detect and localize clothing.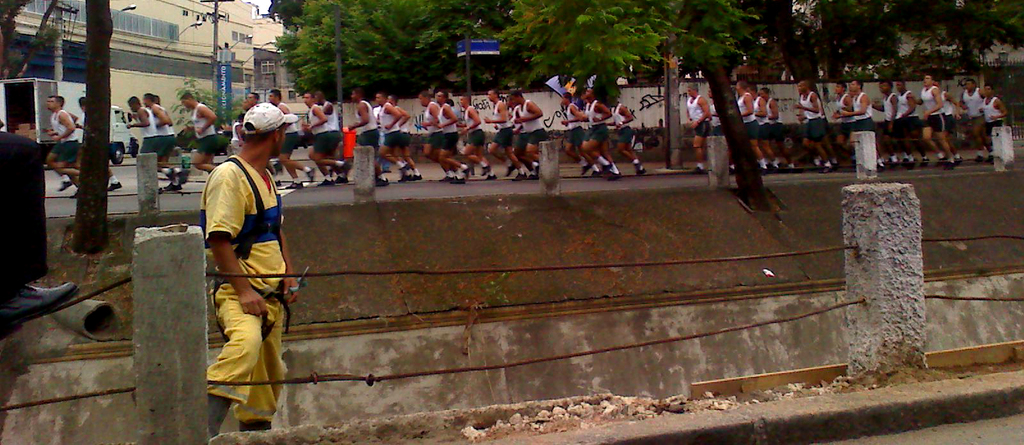
Localized at <box>834,89,846,135</box>.
